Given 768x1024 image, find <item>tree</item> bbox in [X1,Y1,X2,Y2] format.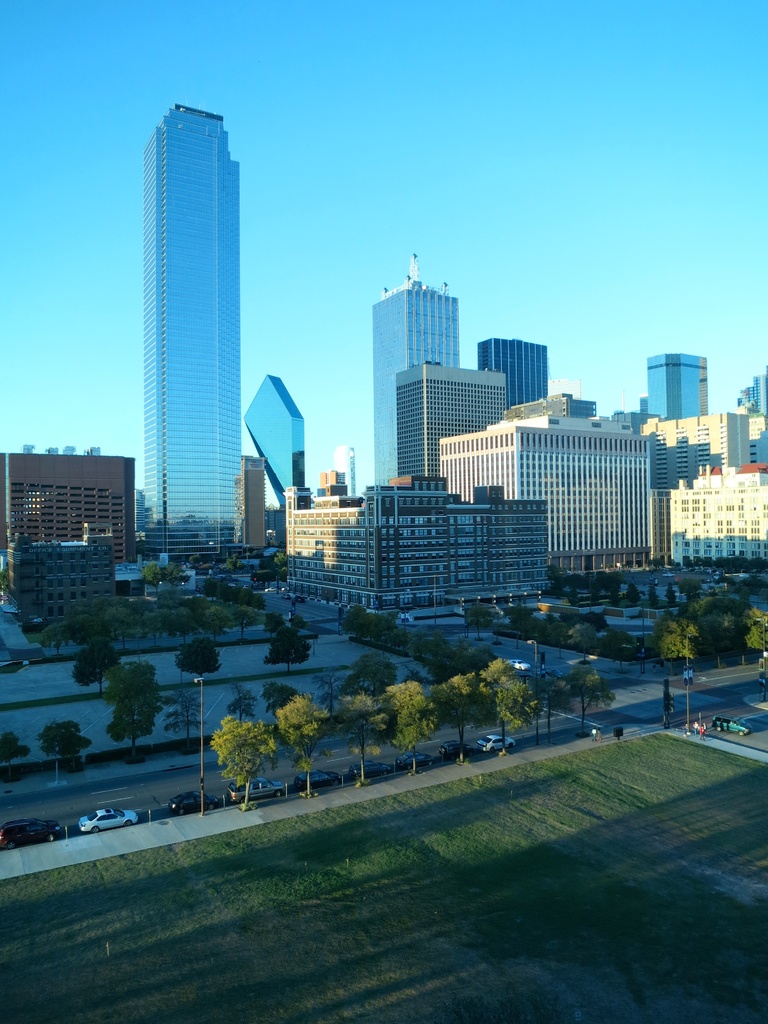
[109,662,157,757].
